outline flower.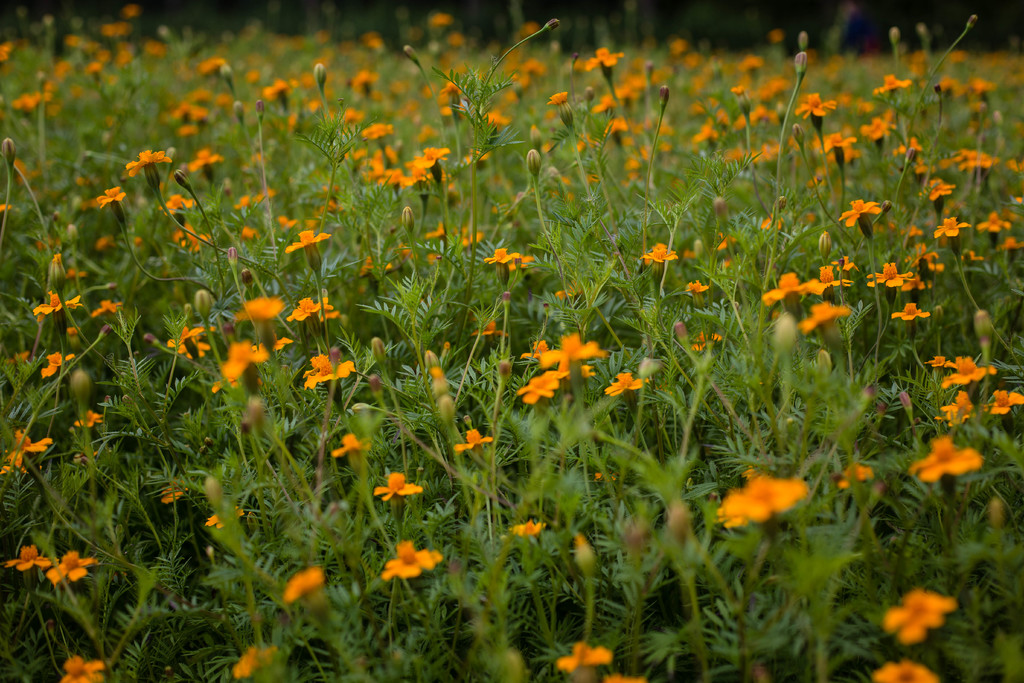
Outline: pyautogui.locateOnScreen(72, 409, 103, 432).
